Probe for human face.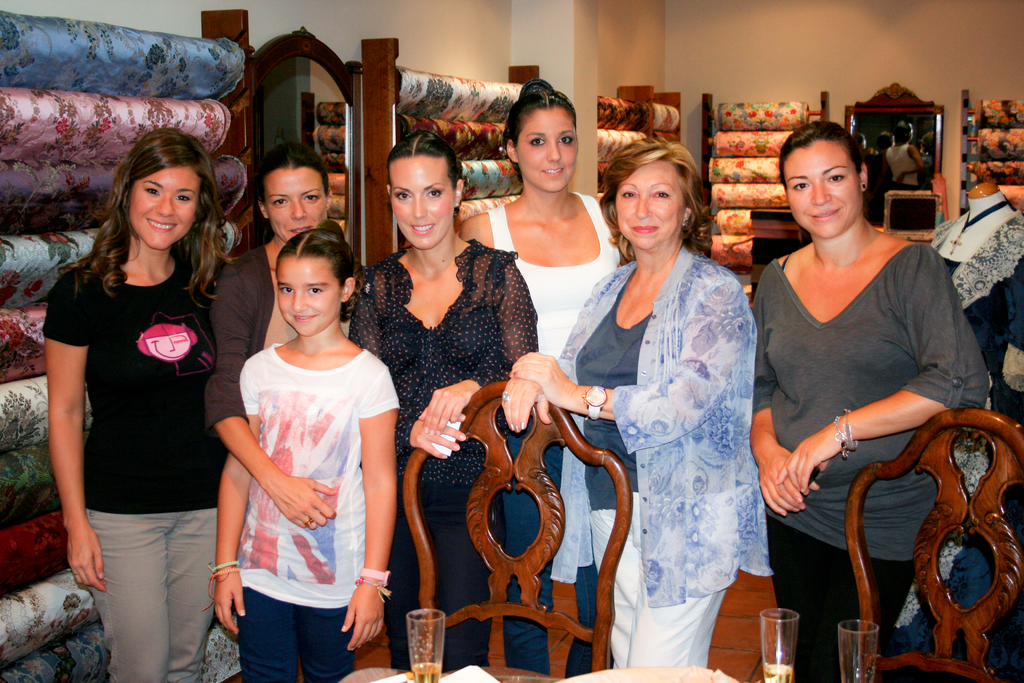
Probe result: x1=275 y1=258 x2=339 y2=337.
